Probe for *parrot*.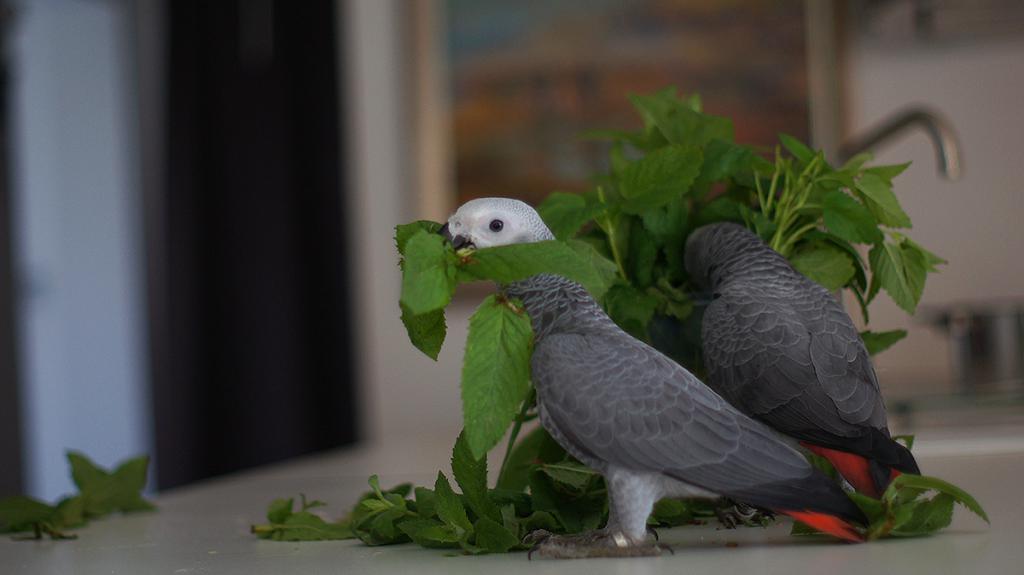
Probe result: select_region(684, 218, 923, 498).
